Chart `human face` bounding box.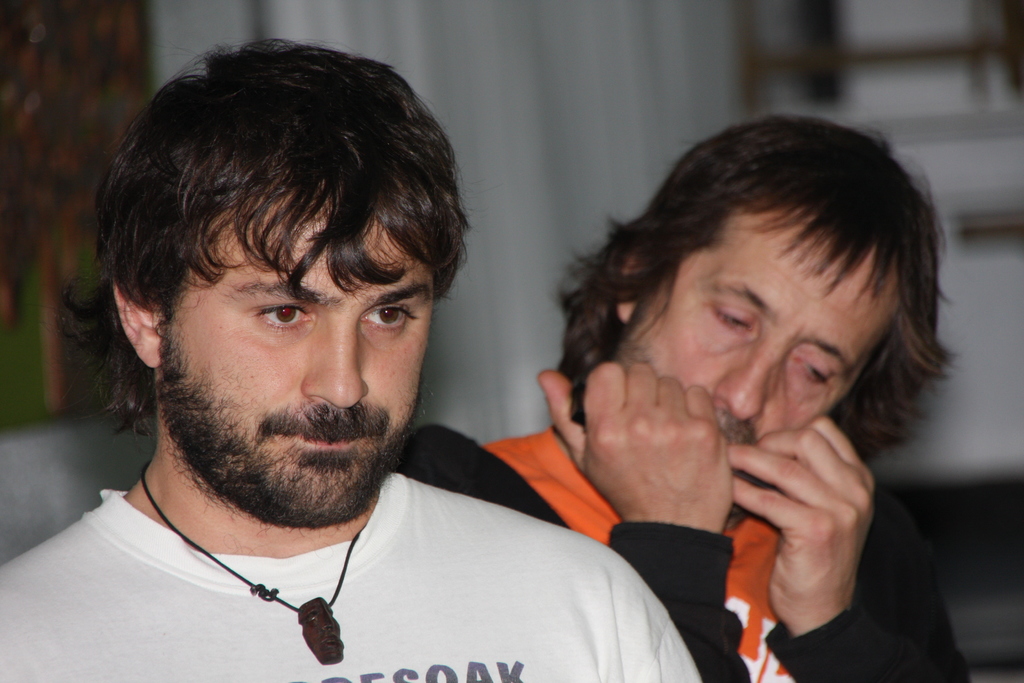
Charted: 161:205:435:529.
